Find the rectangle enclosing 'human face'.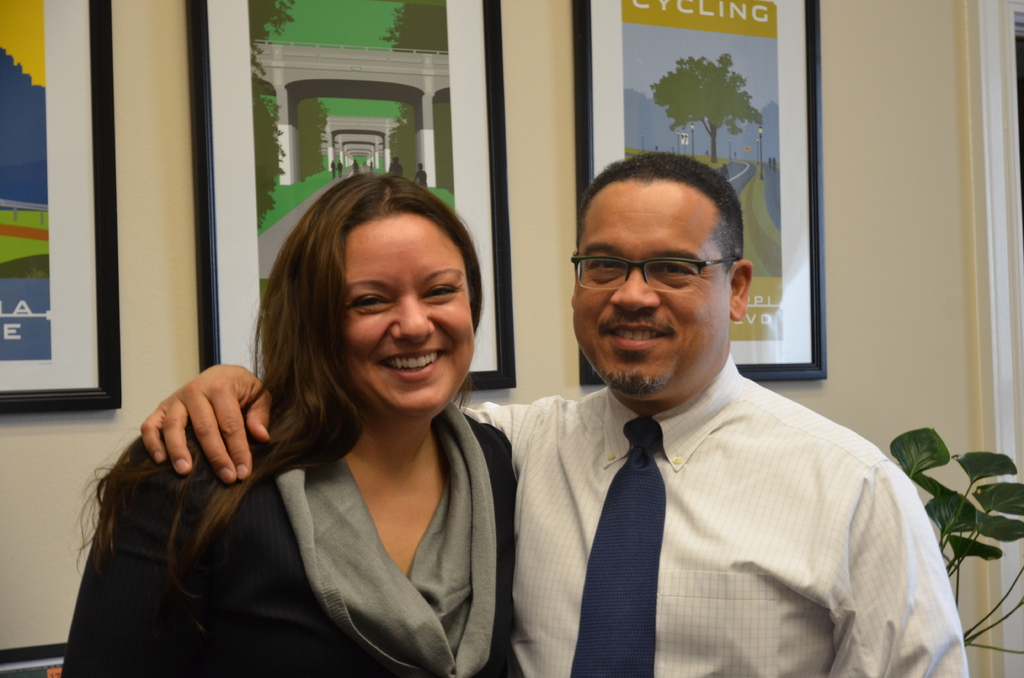
<region>342, 211, 476, 415</region>.
